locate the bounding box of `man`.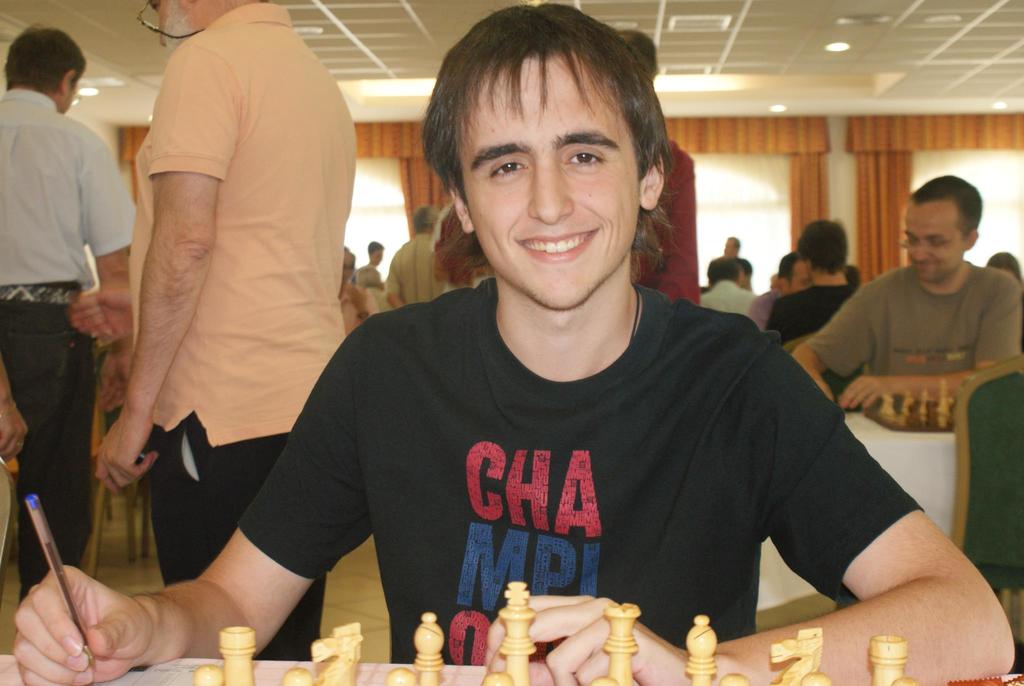
Bounding box: locate(764, 223, 871, 345).
